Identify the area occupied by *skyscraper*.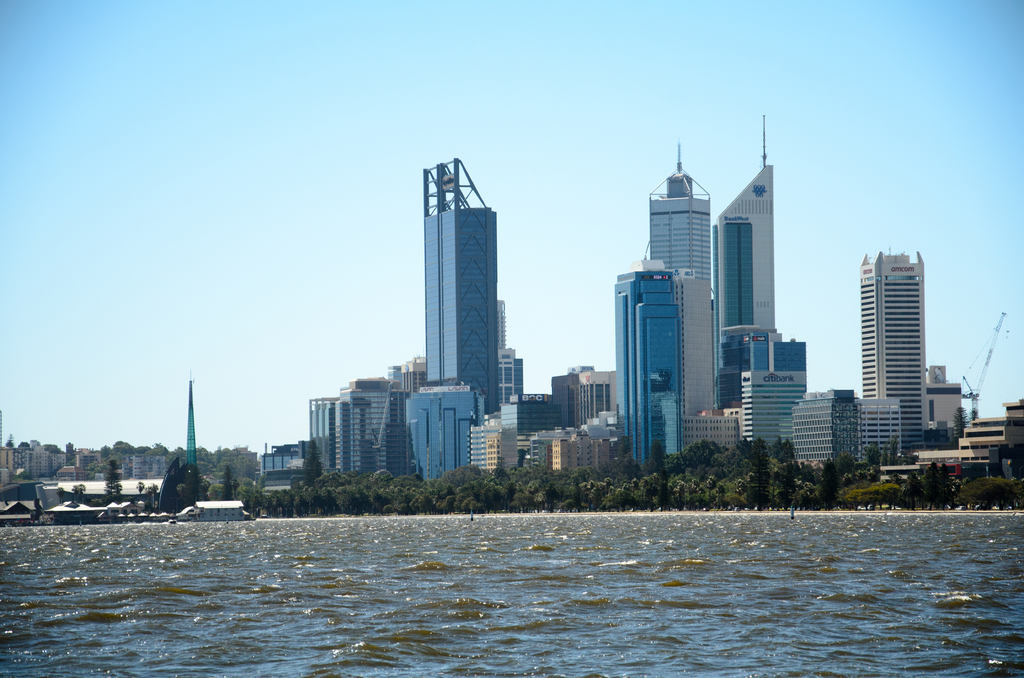
Area: left=616, top=183, right=721, bottom=475.
